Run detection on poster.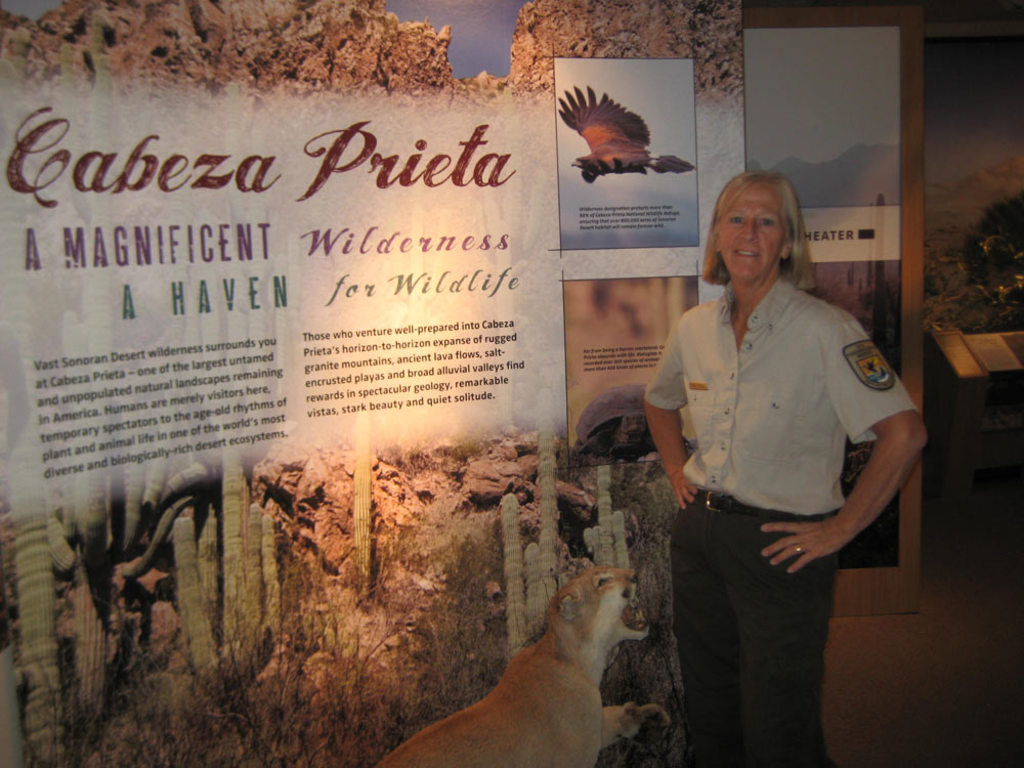
Result: 555/54/698/251.
